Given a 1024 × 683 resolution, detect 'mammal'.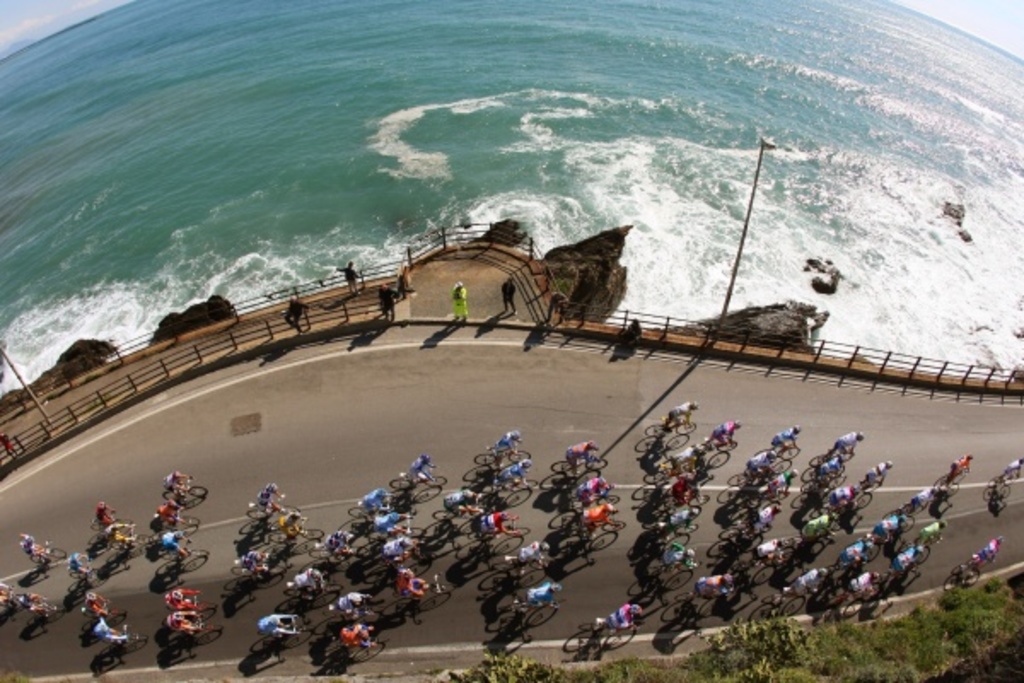
92:613:125:649.
